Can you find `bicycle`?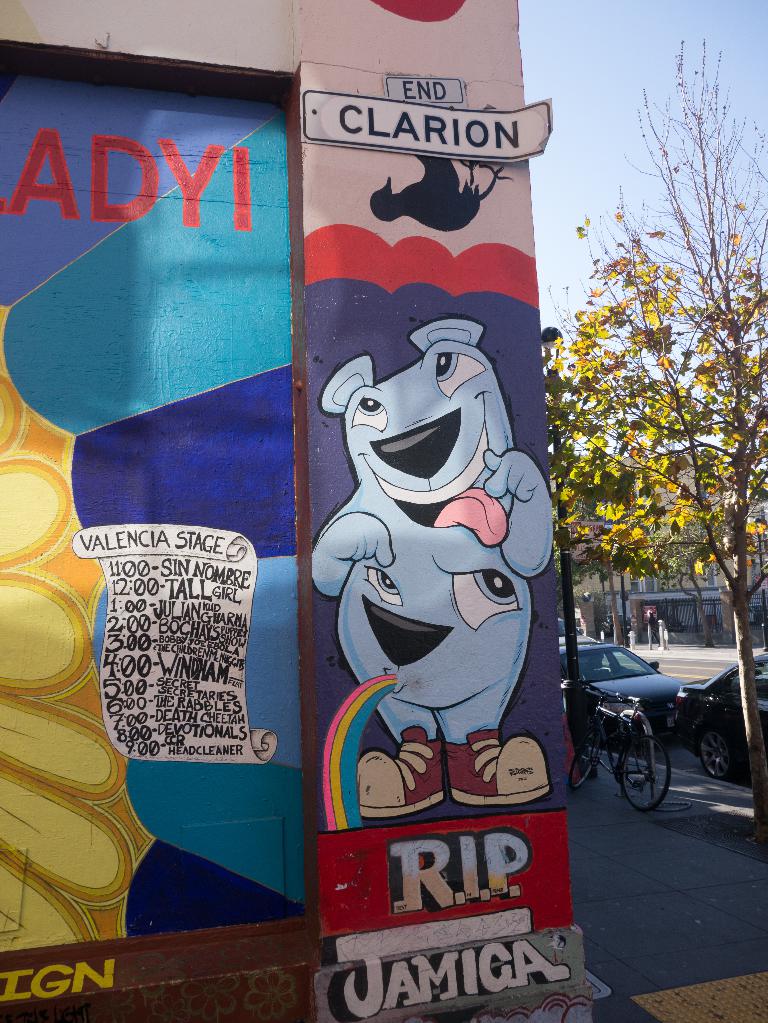
Yes, bounding box: rect(582, 694, 695, 809).
